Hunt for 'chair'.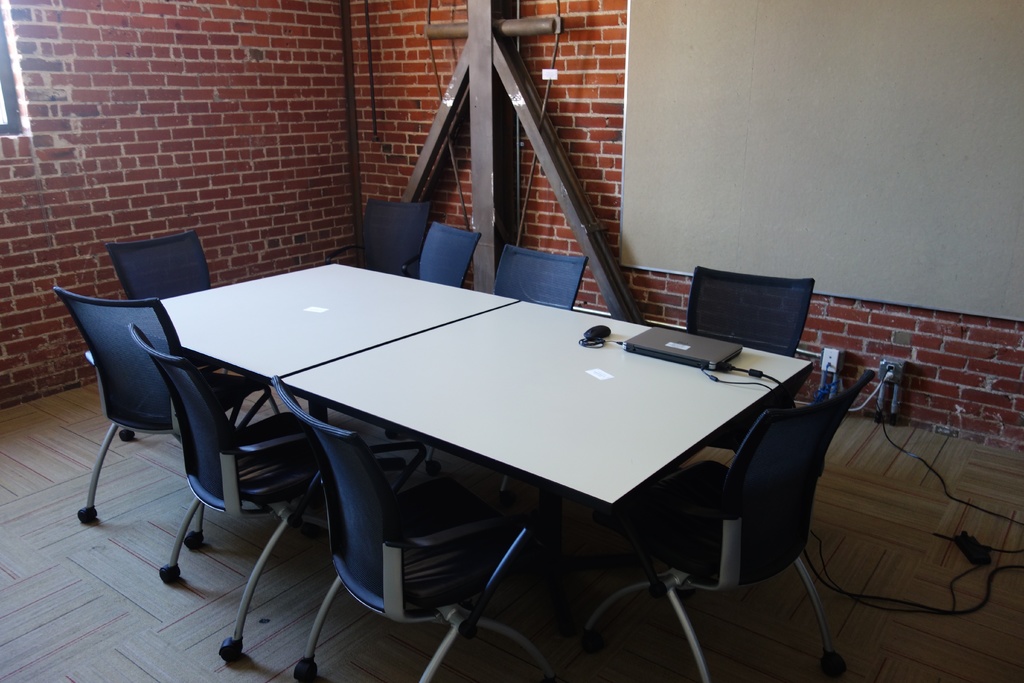
Hunted down at <region>556, 372, 868, 680</region>.
